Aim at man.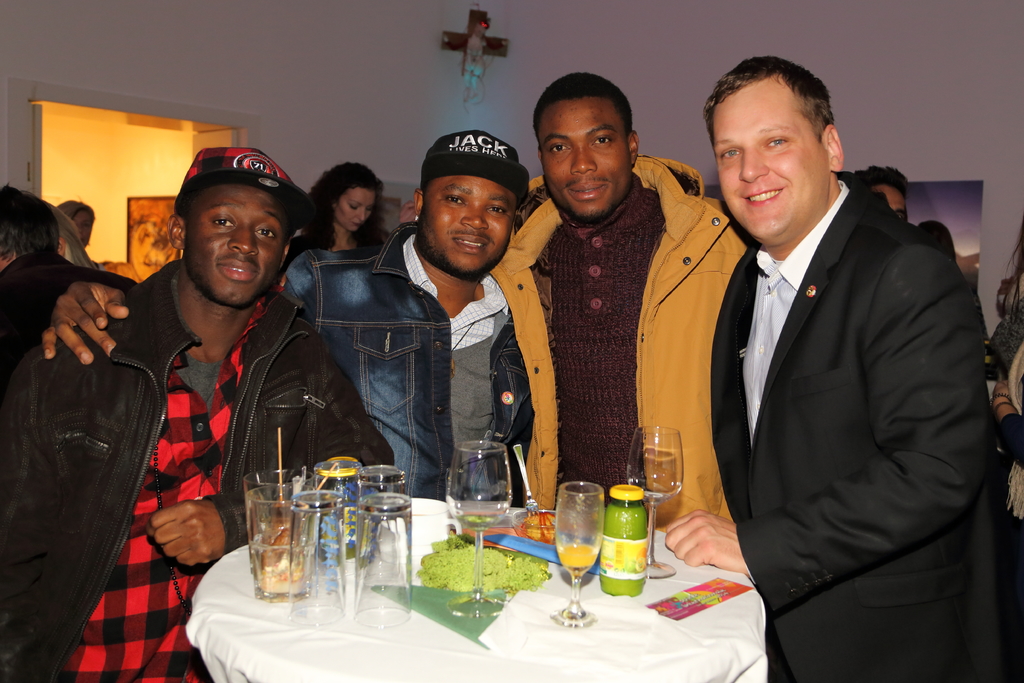
Aimed at bbox=[0, 145, 393, 682].
